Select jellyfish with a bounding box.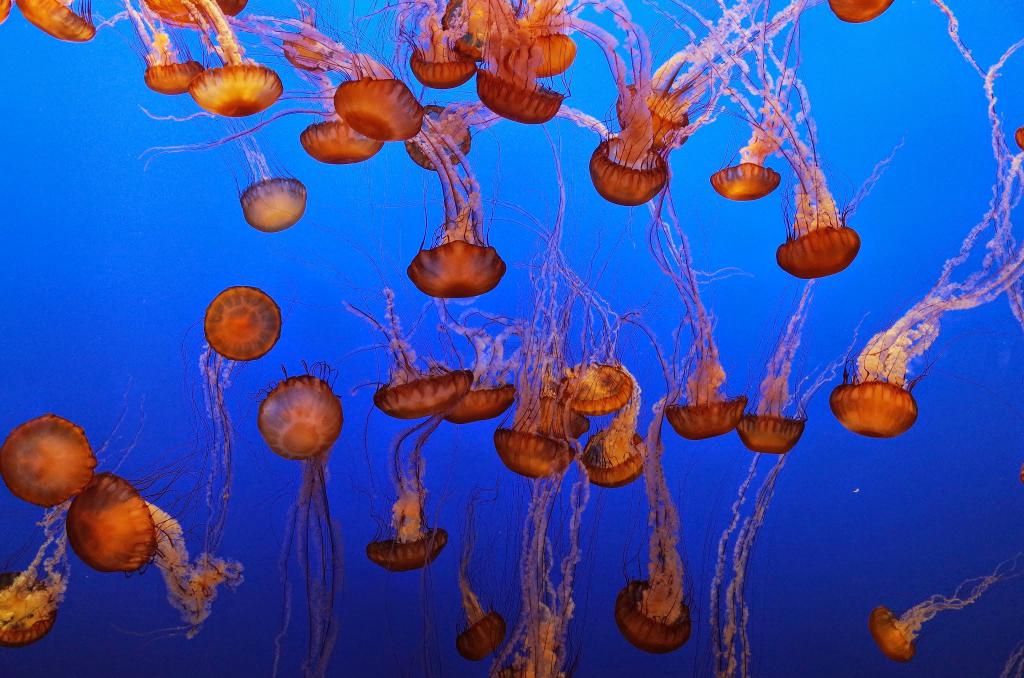
180, 282, 287, 556.
